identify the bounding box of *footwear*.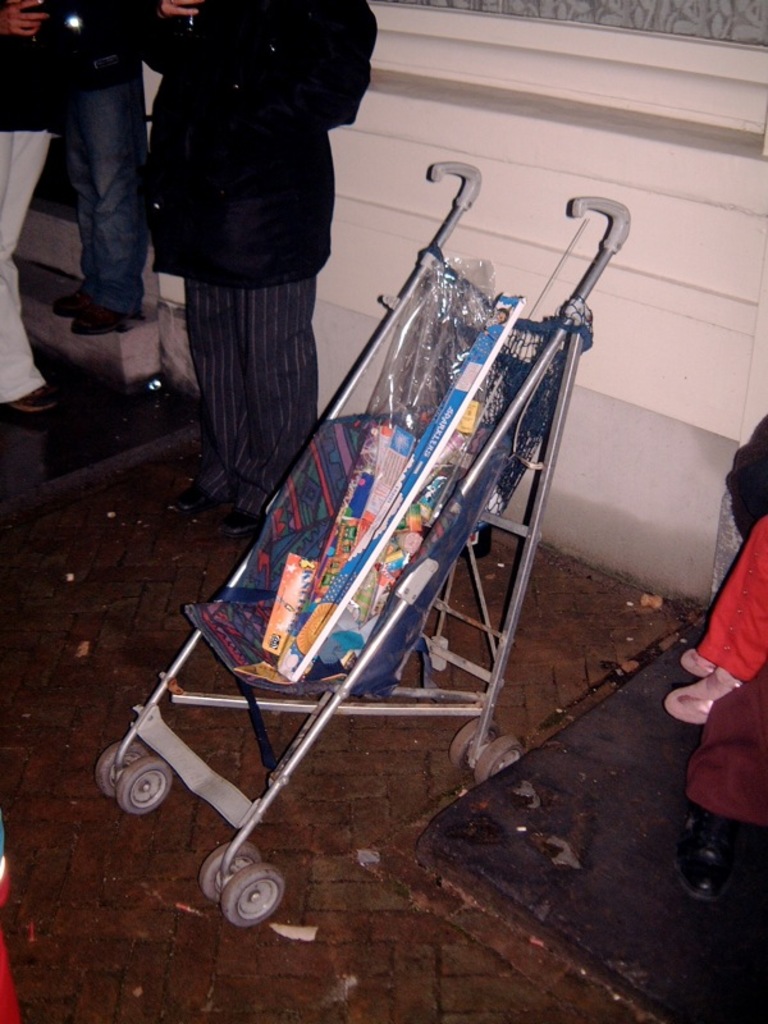
rect(678, 646, 714, 677).
